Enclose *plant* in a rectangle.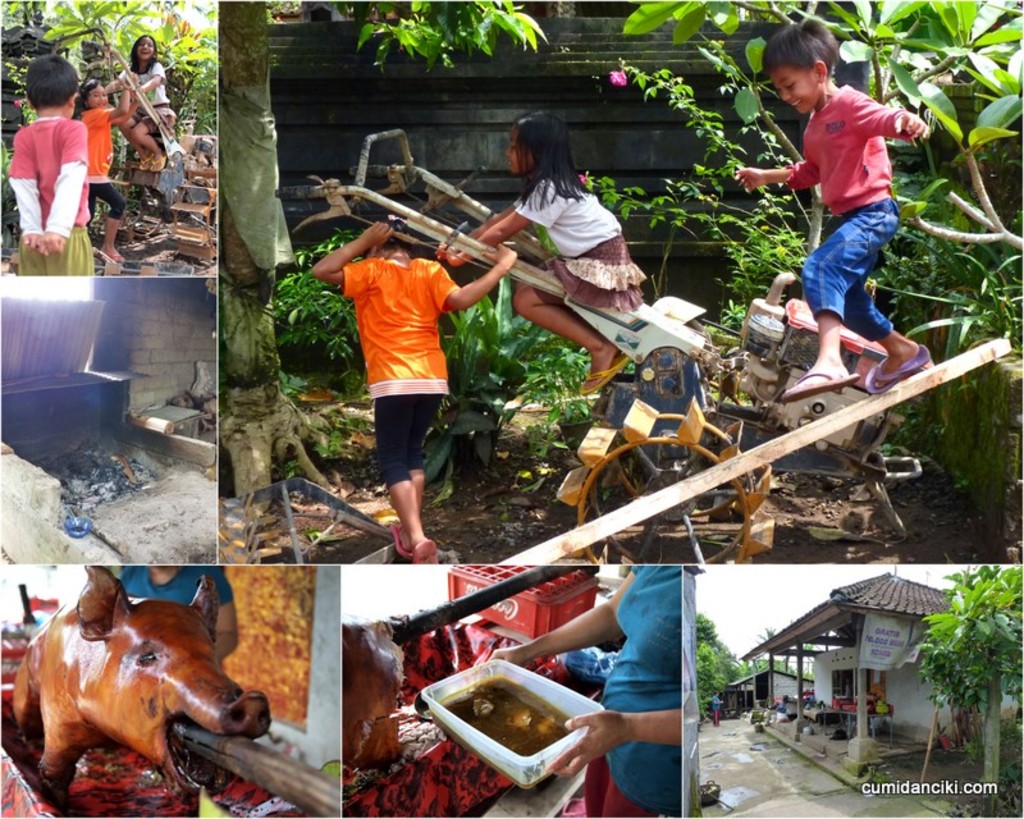
left=579, top=36, right=823, bottom=329.
